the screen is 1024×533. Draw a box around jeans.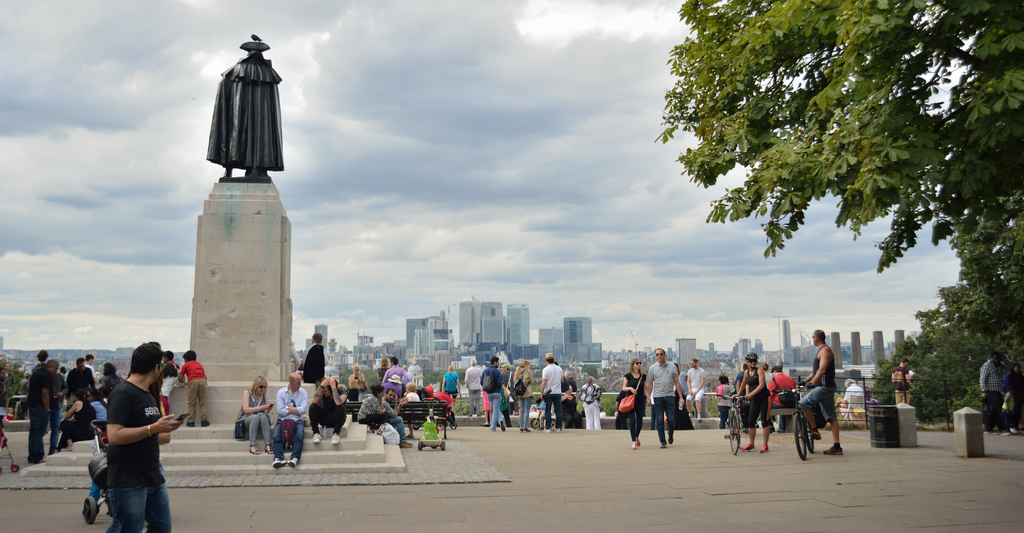
bbox=(26, 405, 51, 460).
